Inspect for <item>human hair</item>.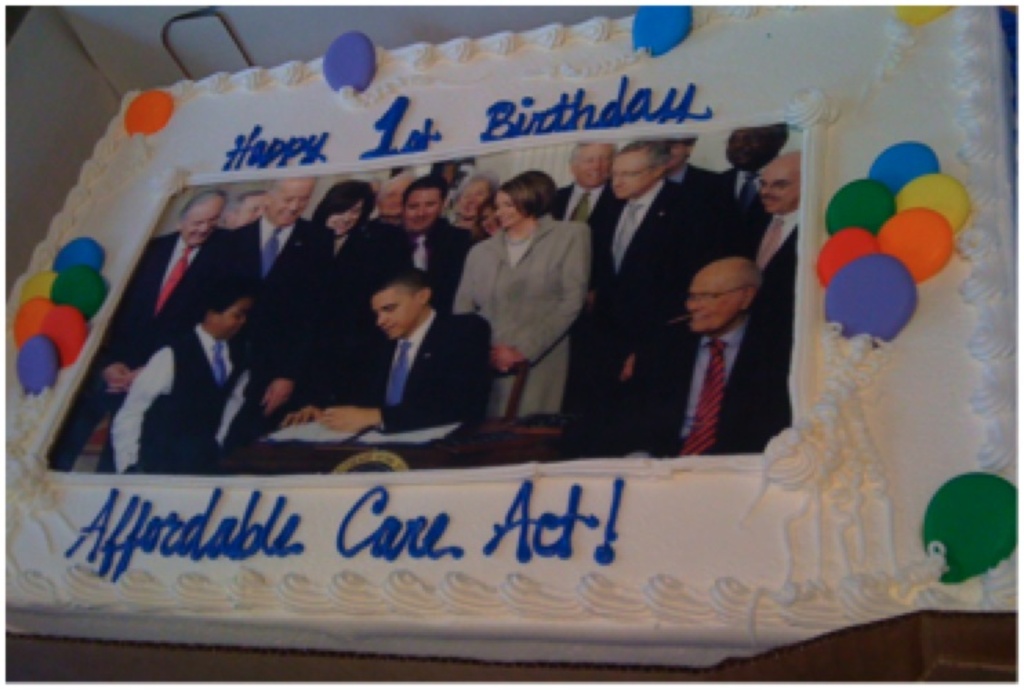
Inspection: {"left": 620, "top": 139, "right": 672, "bottom": 174}.
